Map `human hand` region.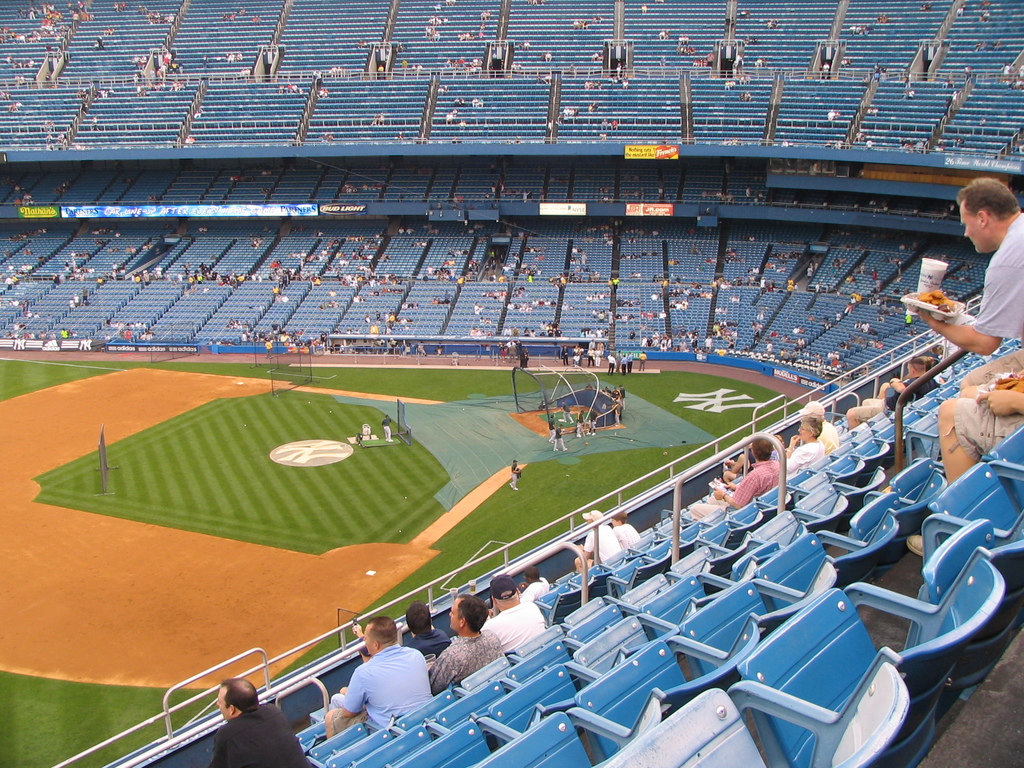
Mapped to bbox=[724, 479, 739, 491].
